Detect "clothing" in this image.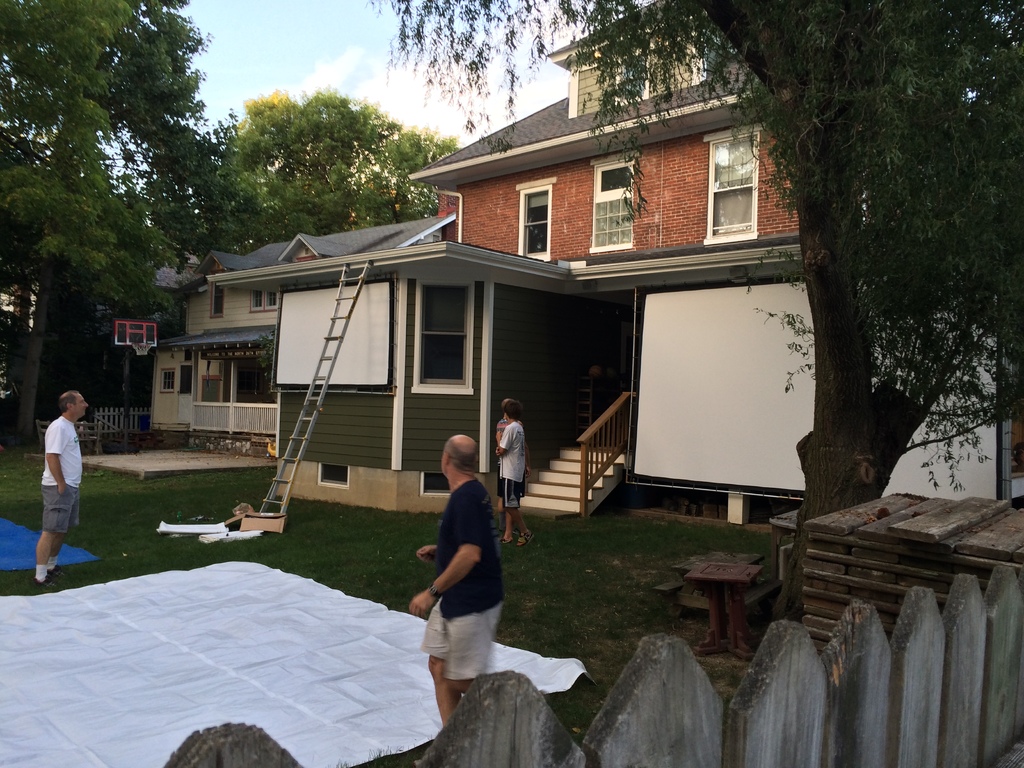
Detection: crop(410, 465, 516, 695).
